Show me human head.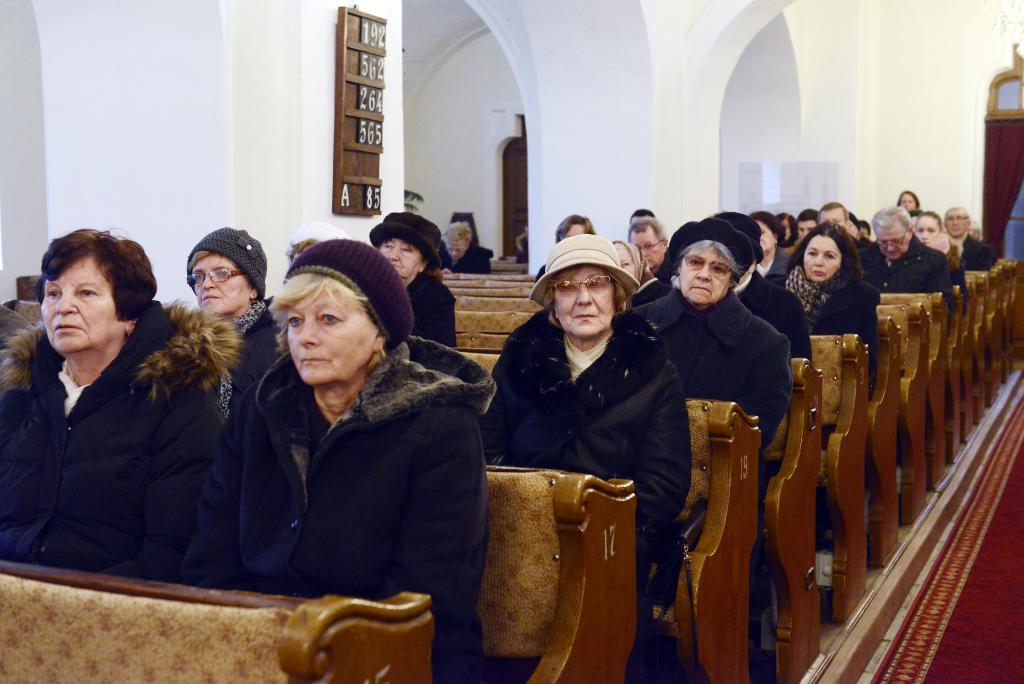
human head is here: <region>285, 237, 321, 266</region>.
